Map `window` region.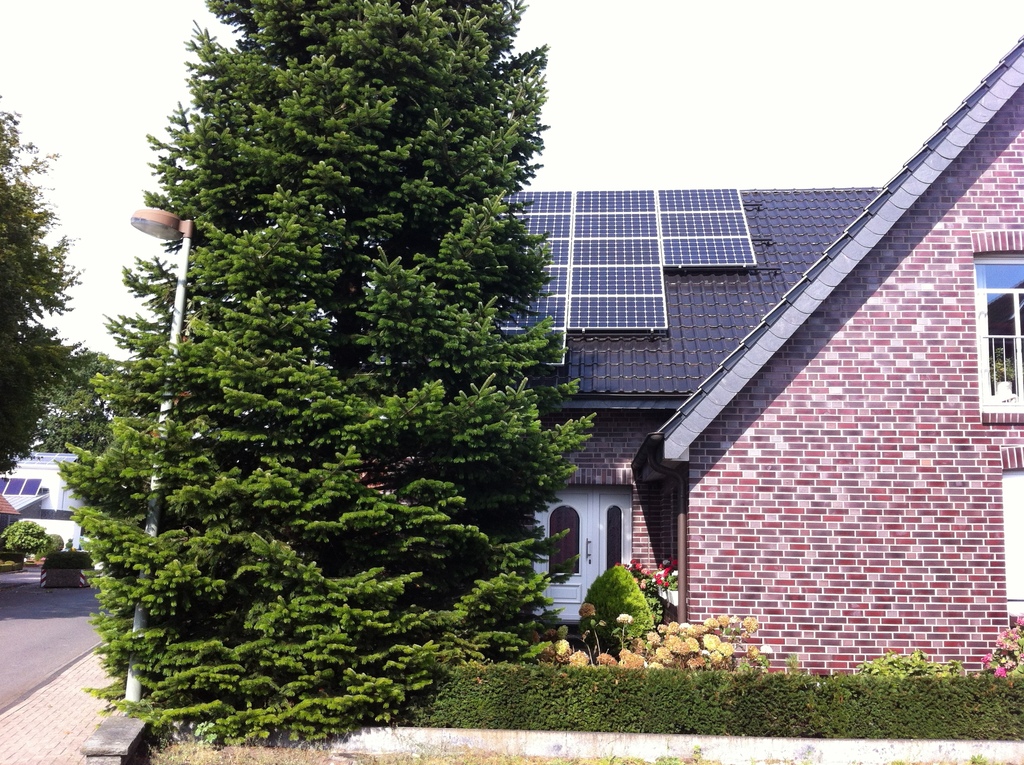
Mapped to {"x1": 969, "y1": 250, "x2": 1023, "y2": 421}.
